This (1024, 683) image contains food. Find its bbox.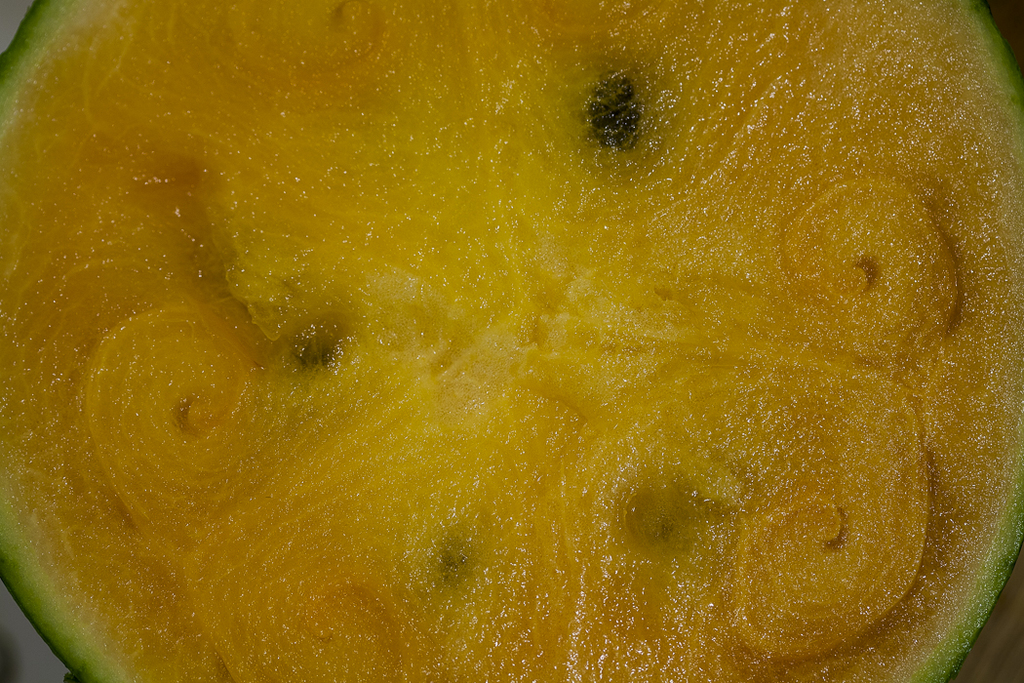
(0, 0, 1022, 682).
